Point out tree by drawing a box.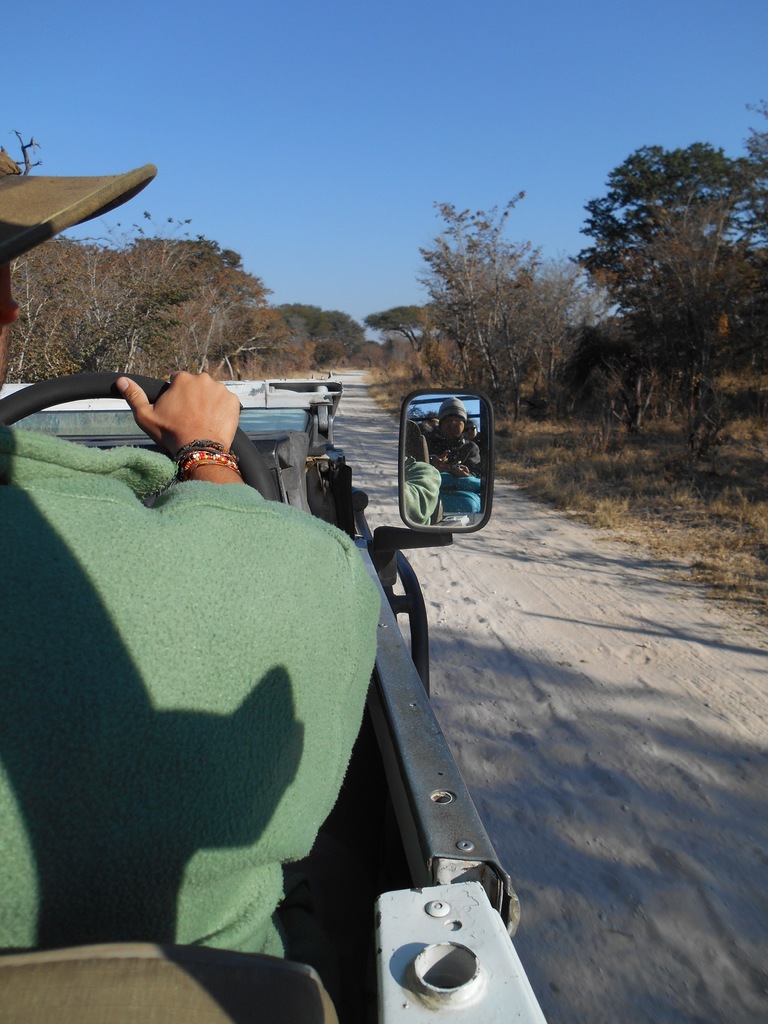
locate(576, 126, 751, 454).
